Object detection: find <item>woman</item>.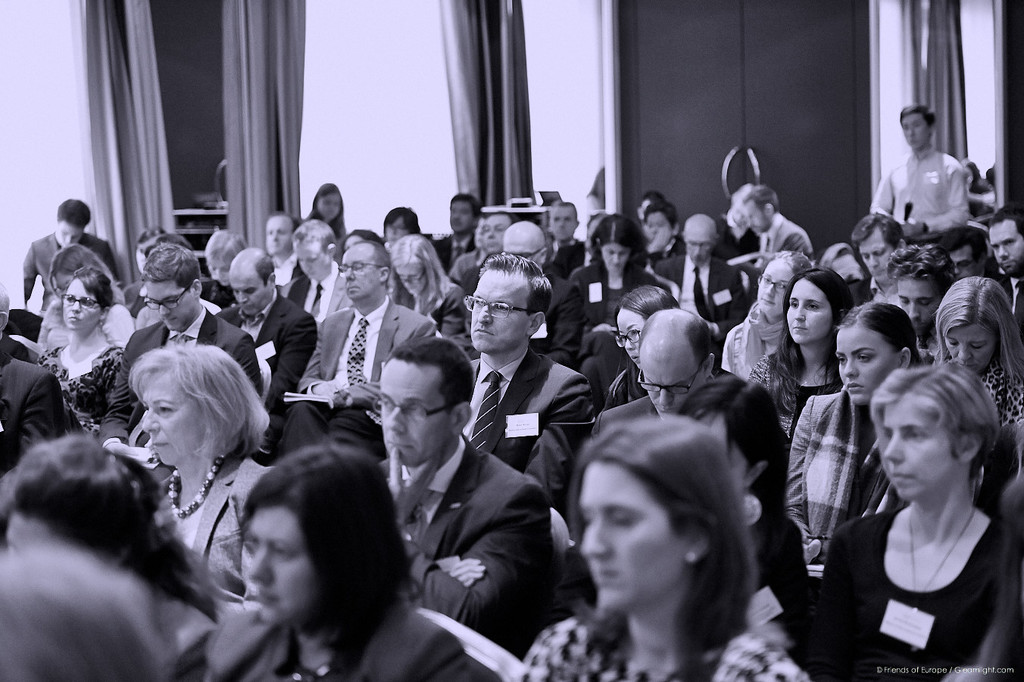
crop(573, 217, 663, 415).
